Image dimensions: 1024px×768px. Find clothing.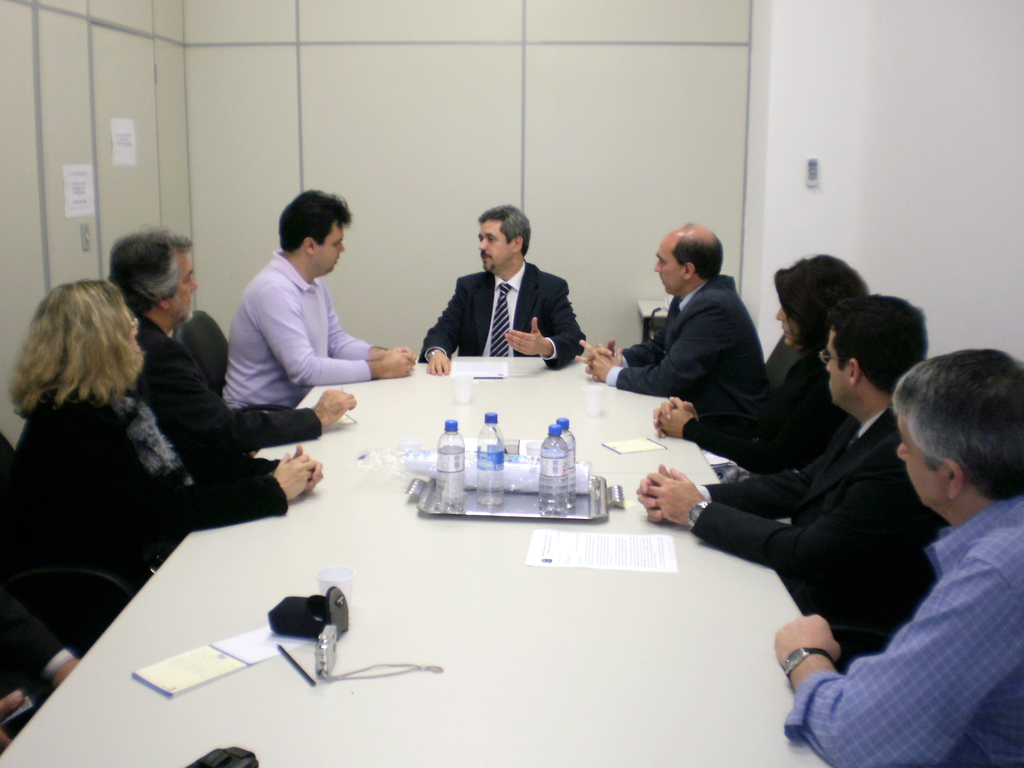
BBox(220, 250, 371, 414).
